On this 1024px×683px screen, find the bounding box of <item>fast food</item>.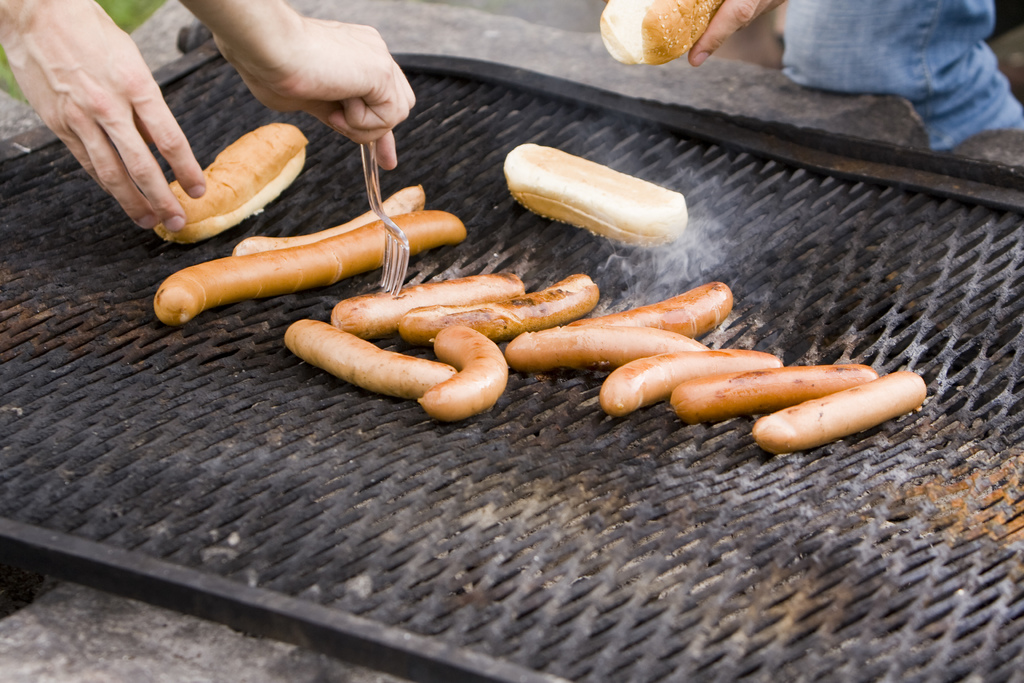
Bounding box: 235, 186, 428, 249.
